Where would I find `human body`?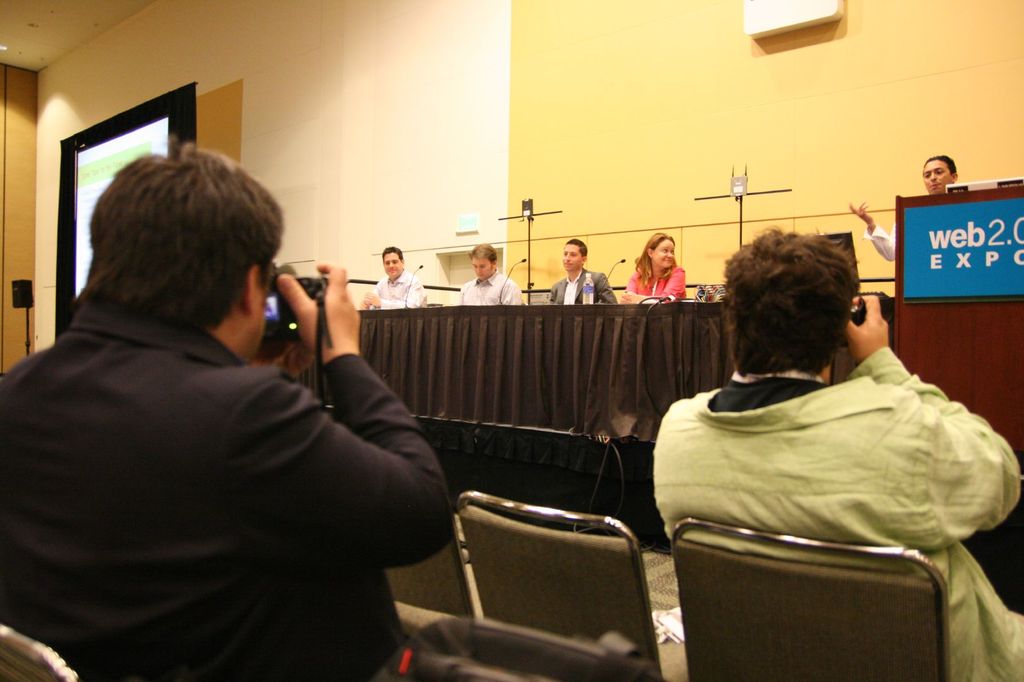
At 655, 226, 1021, 680.
